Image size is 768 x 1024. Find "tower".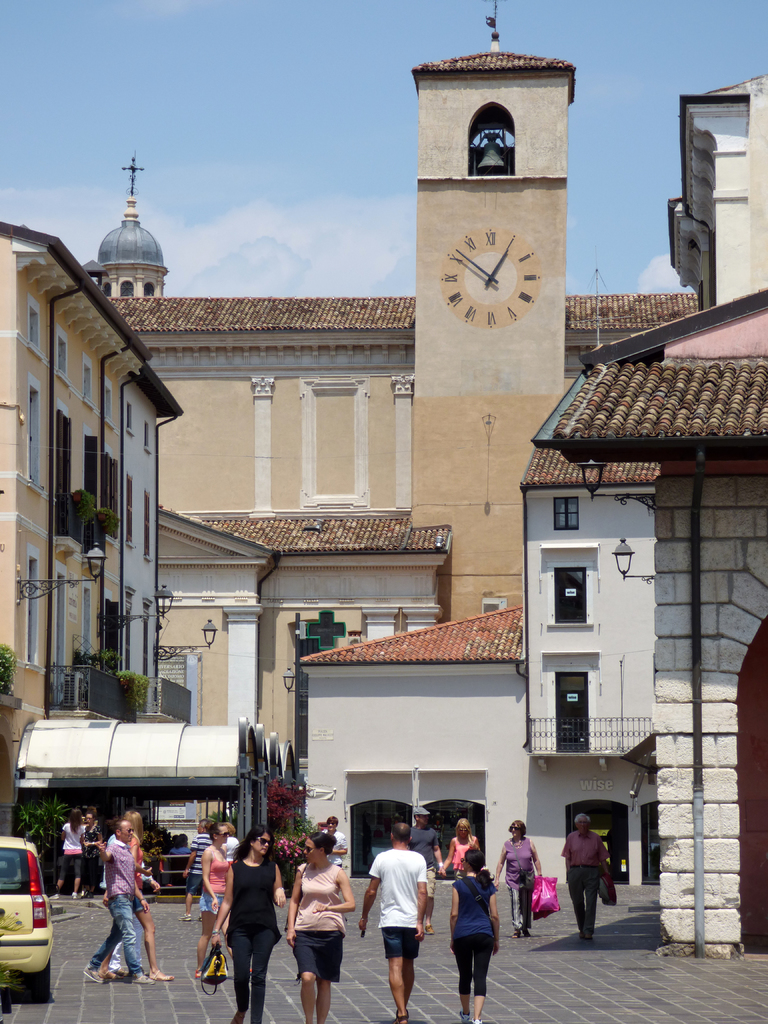
410/0/579/623.
